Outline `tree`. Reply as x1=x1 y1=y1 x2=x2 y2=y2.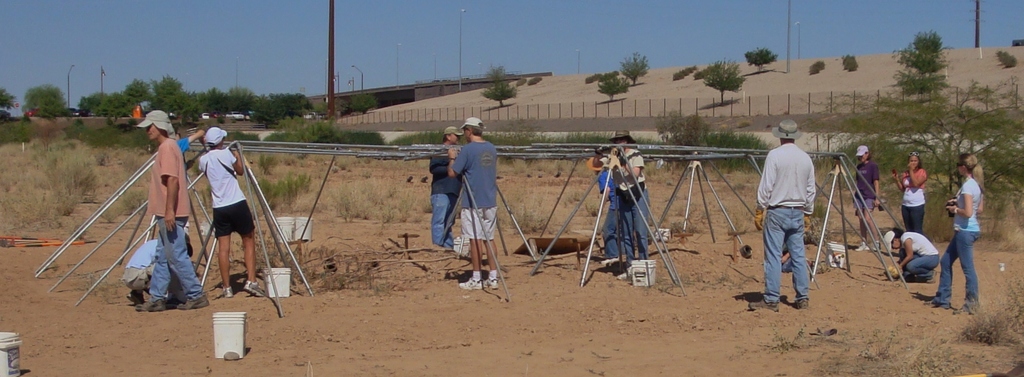
x1=212 y1=86 x2=256 y2=116.
